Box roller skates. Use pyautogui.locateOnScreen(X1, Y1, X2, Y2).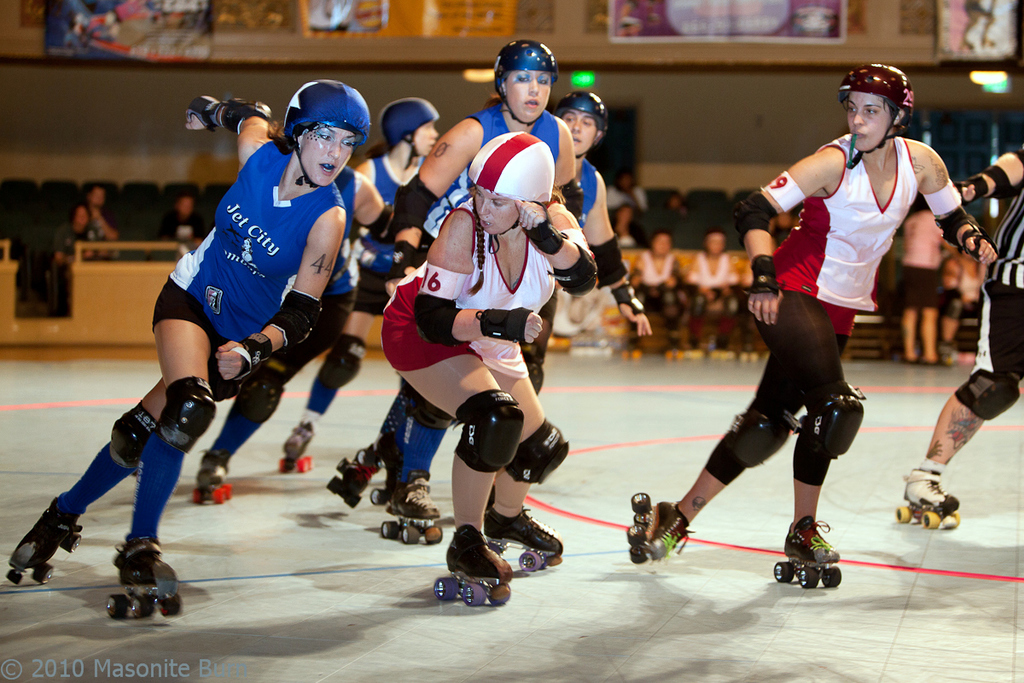
pyautogui.locateOnScreen(5, 505, 84, 585).
